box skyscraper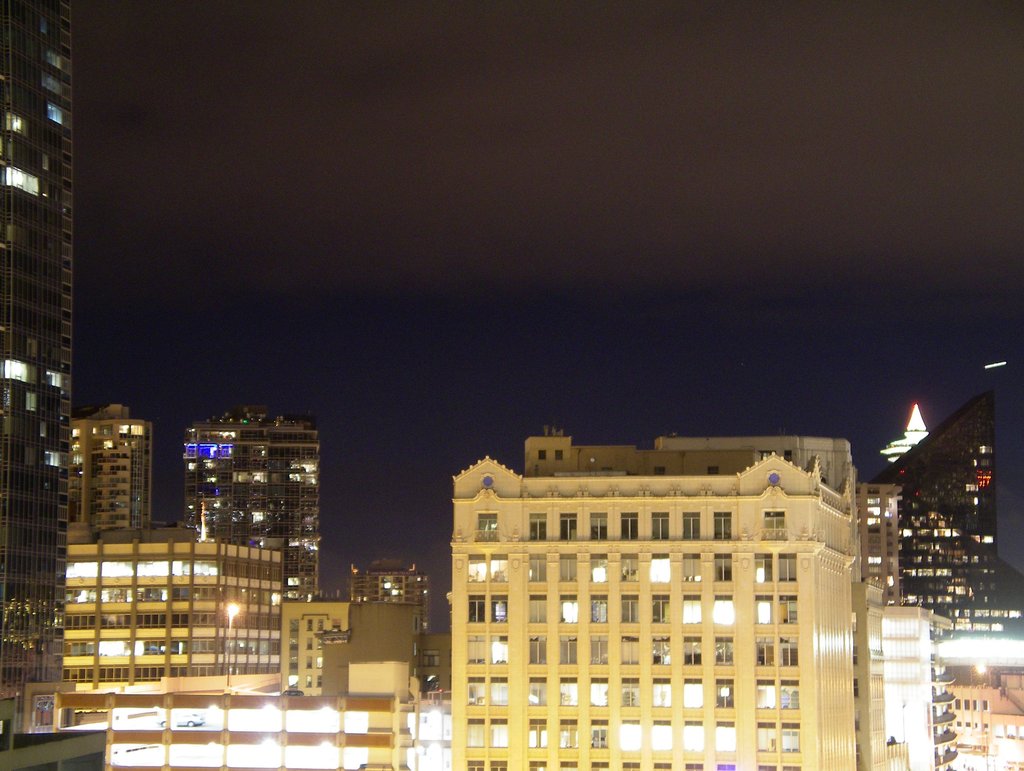
(184, 397, 325, 607)
